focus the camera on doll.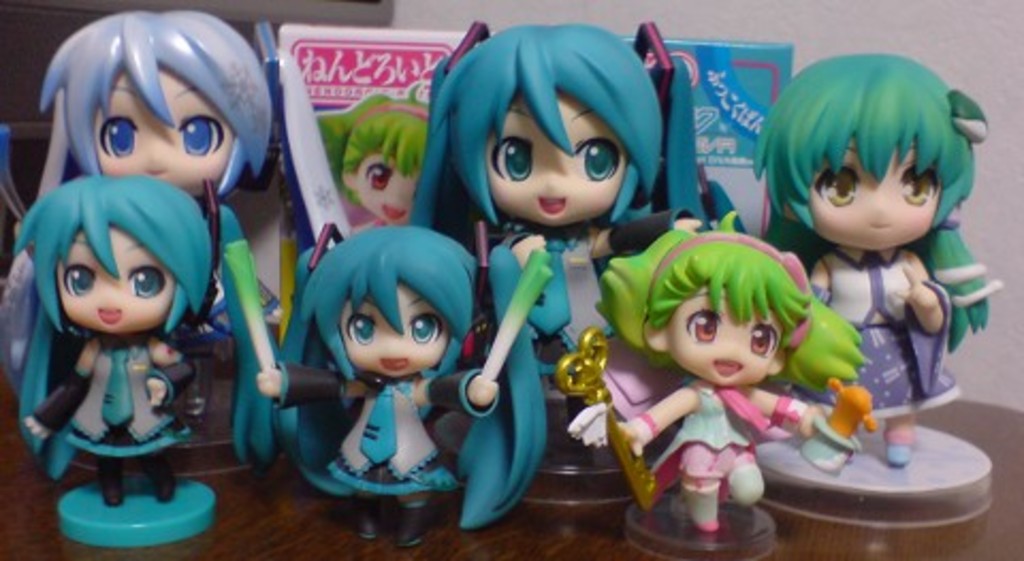
Focus region: x1=23 y1=6 x2=267 y2=399.
